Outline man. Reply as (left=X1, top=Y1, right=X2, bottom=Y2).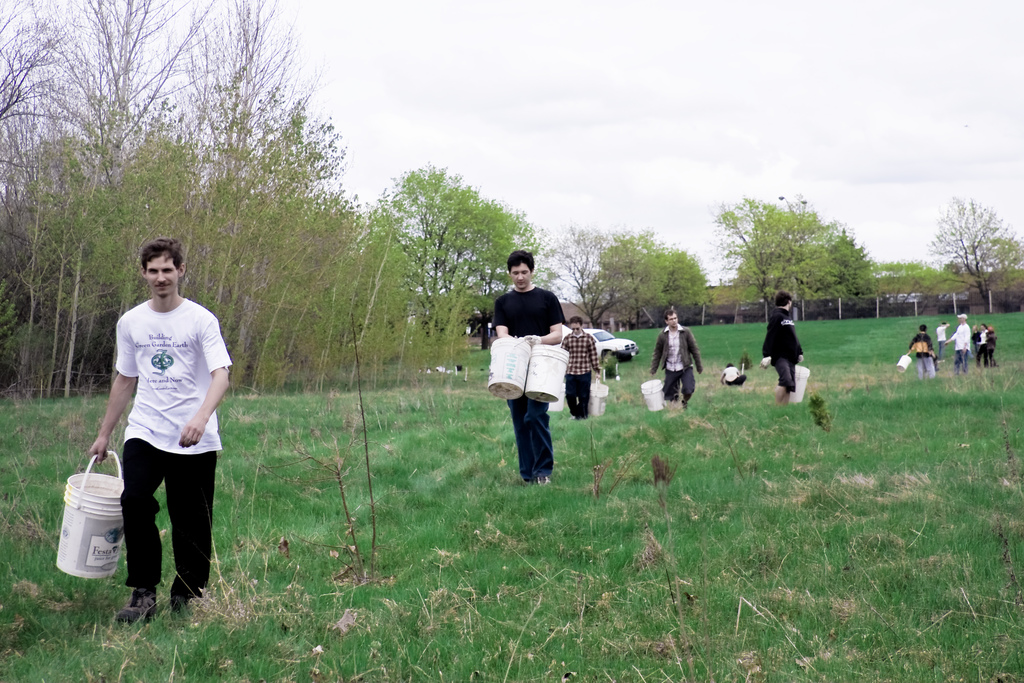
(left=977, top=324, right=988, bottom=365).
